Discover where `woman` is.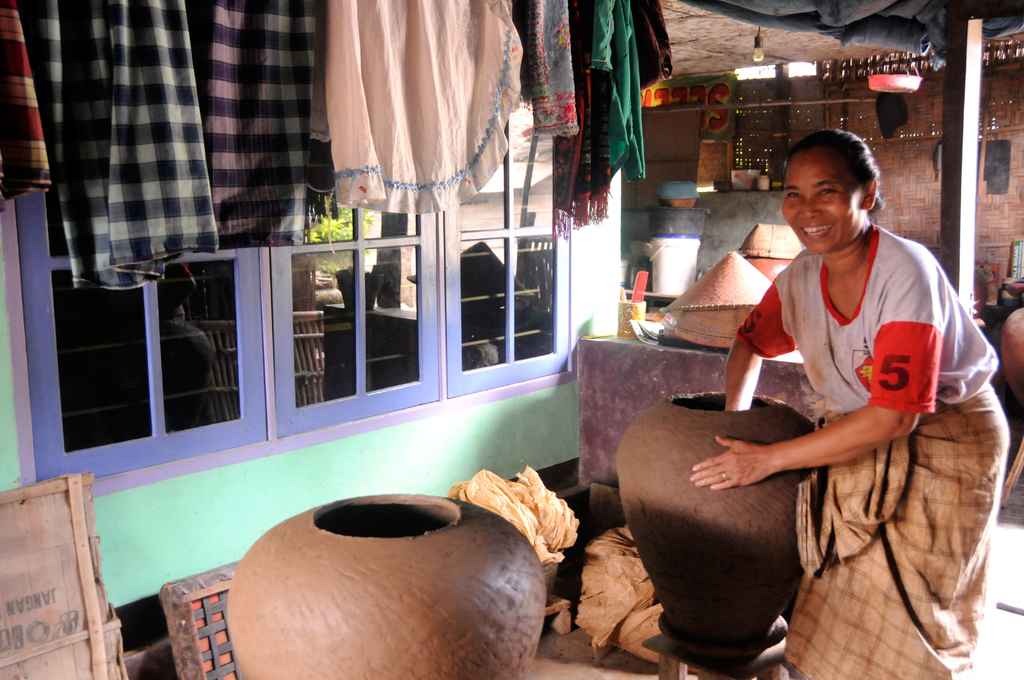
Discovered at <box>678,122,1009,679</box>.
